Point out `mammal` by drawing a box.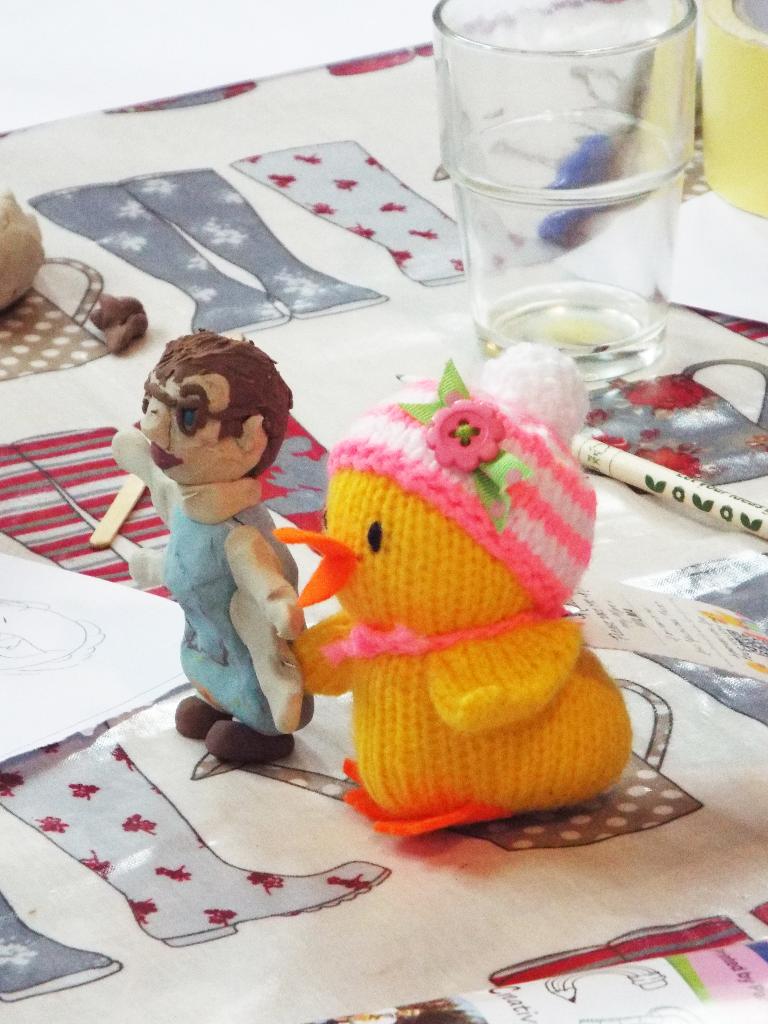
crop(115, 324, 310, 766).
